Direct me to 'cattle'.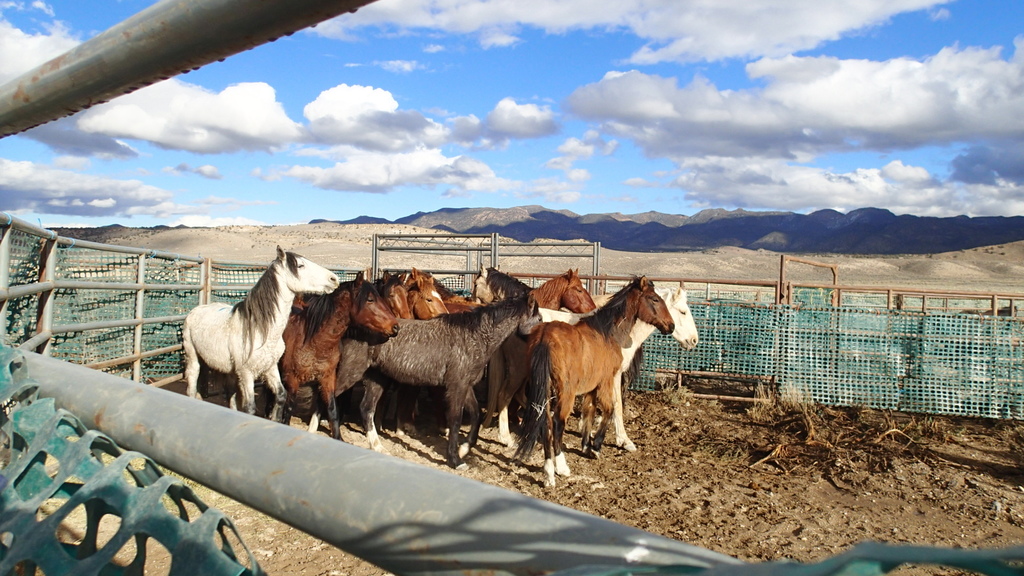
Direction: (532,264,596,424).
